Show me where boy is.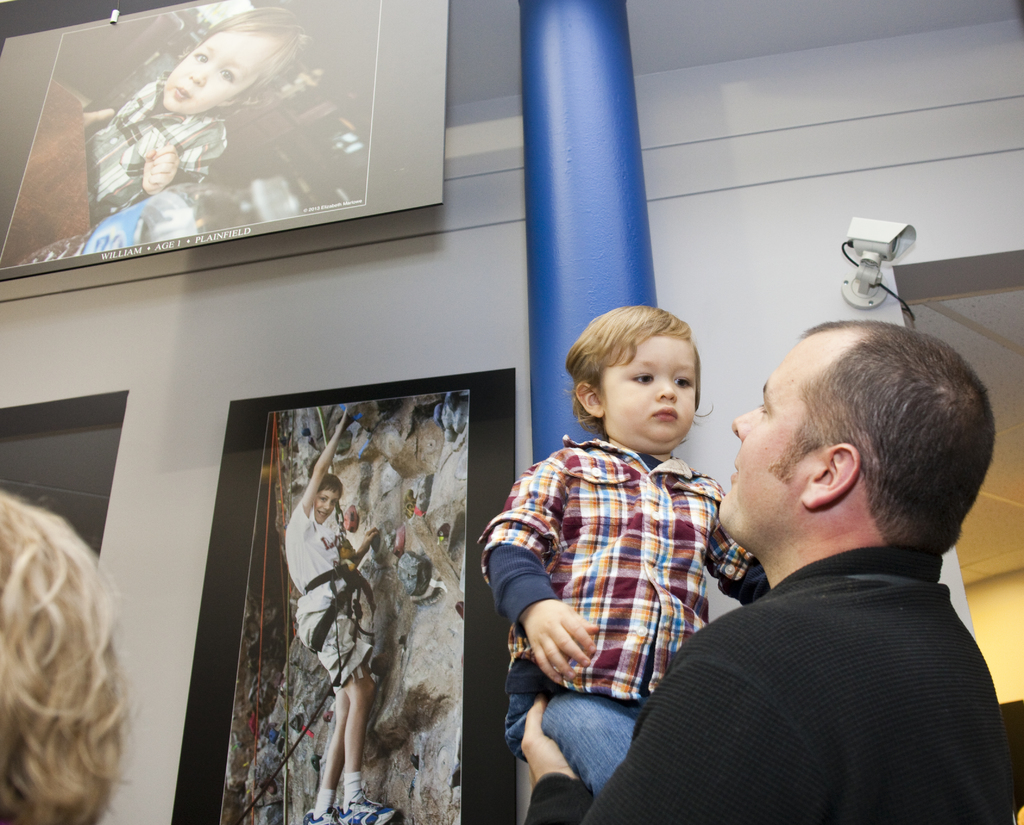
boy is at bbox=[478, 305, 772, 801].
